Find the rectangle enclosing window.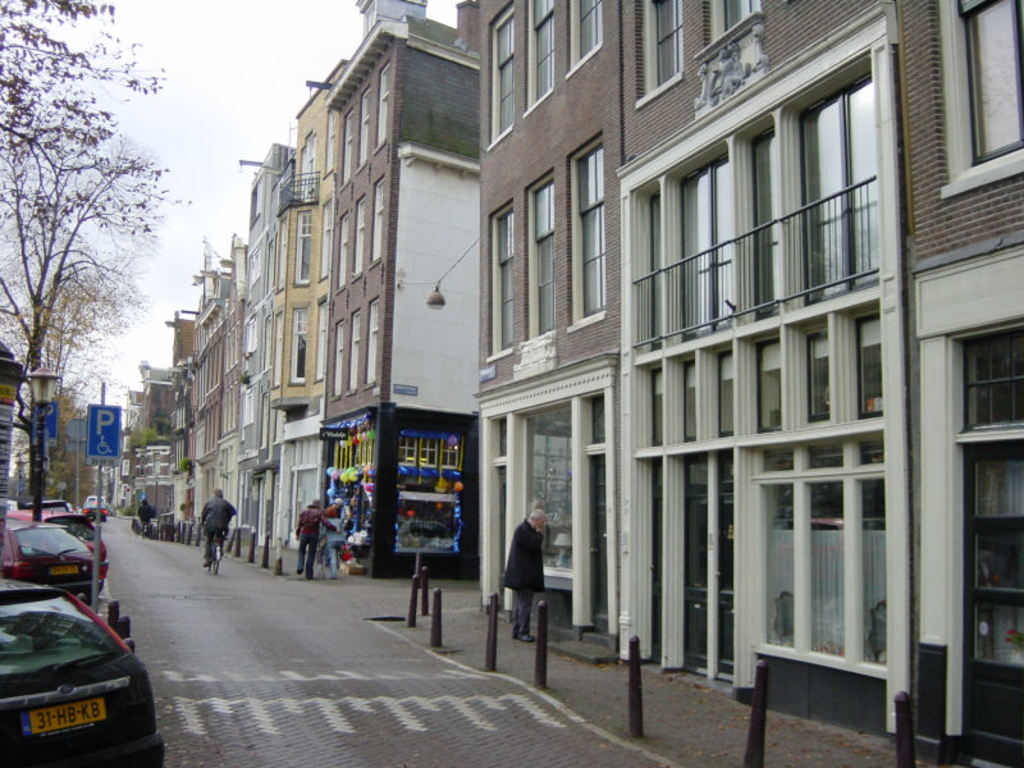
(635, 0, 684, 110).
